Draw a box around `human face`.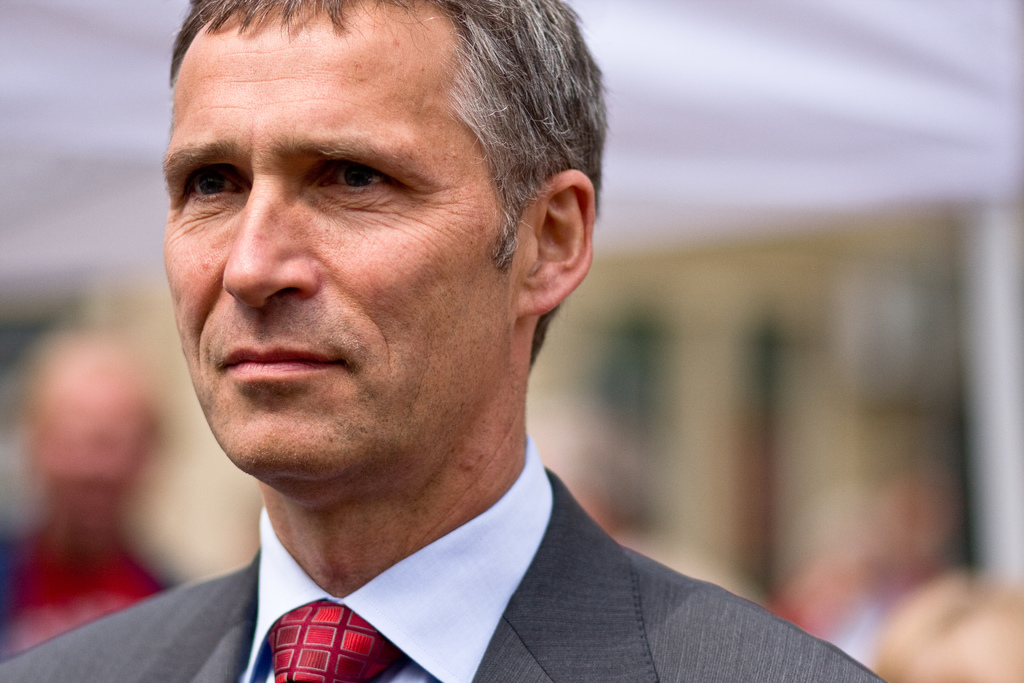
bbox=(161, 0, 517, 476).
